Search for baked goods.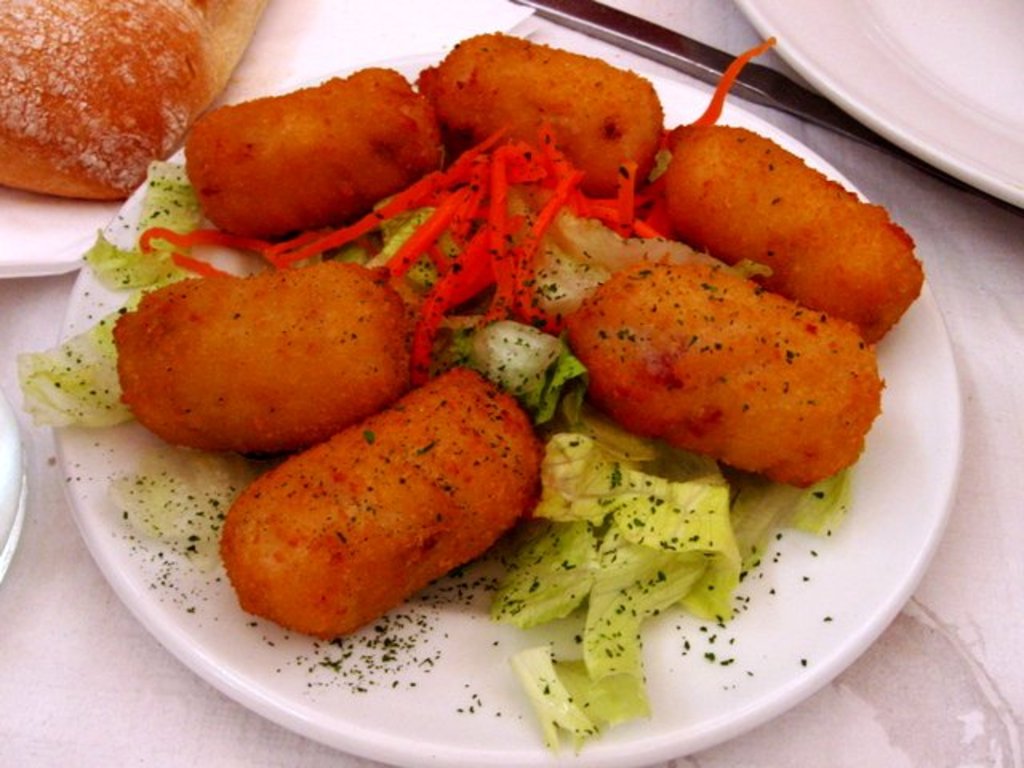
Found at pyautogui.locateOnScreen(432, 24, 685, 190).
